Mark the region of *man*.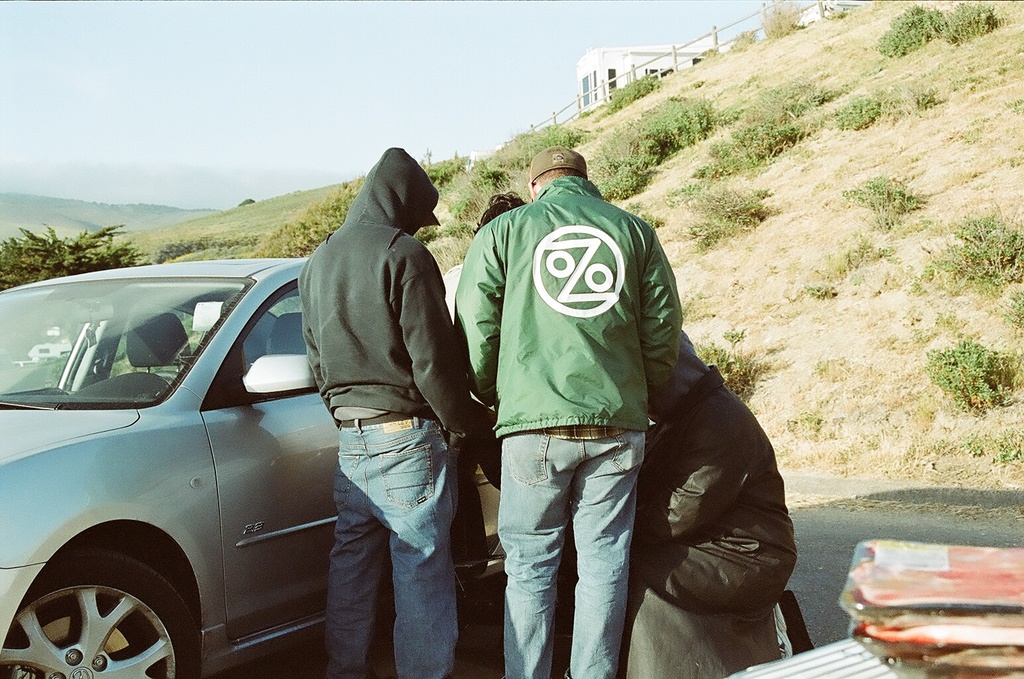
Region: {"left": 451, "top": 143, "right": 682, "bottom": 678}.
